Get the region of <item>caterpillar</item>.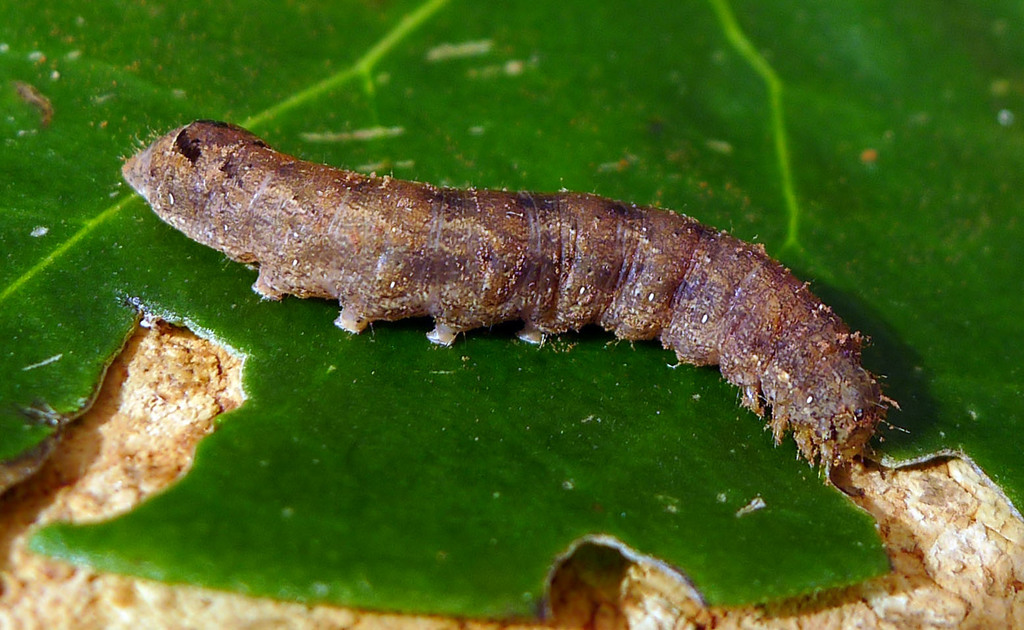
[x1=118, y1=115, x2=903, y2=483].
